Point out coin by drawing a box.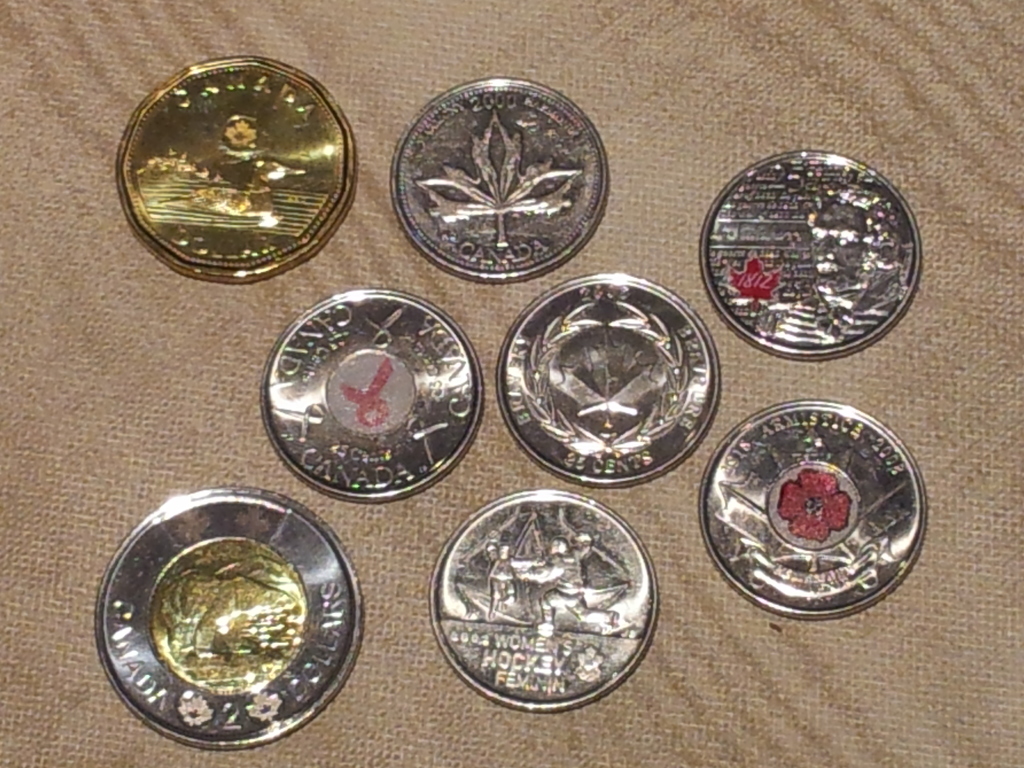
113, 49, 359, 284.
